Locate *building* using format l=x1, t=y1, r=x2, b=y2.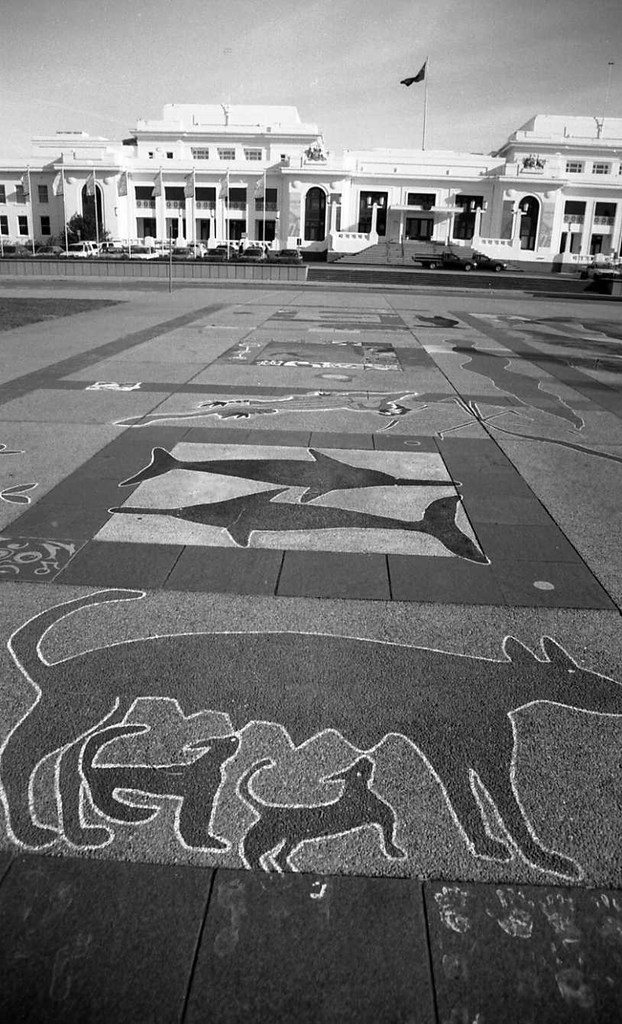
l=0, t=111, r=621, b=265.
